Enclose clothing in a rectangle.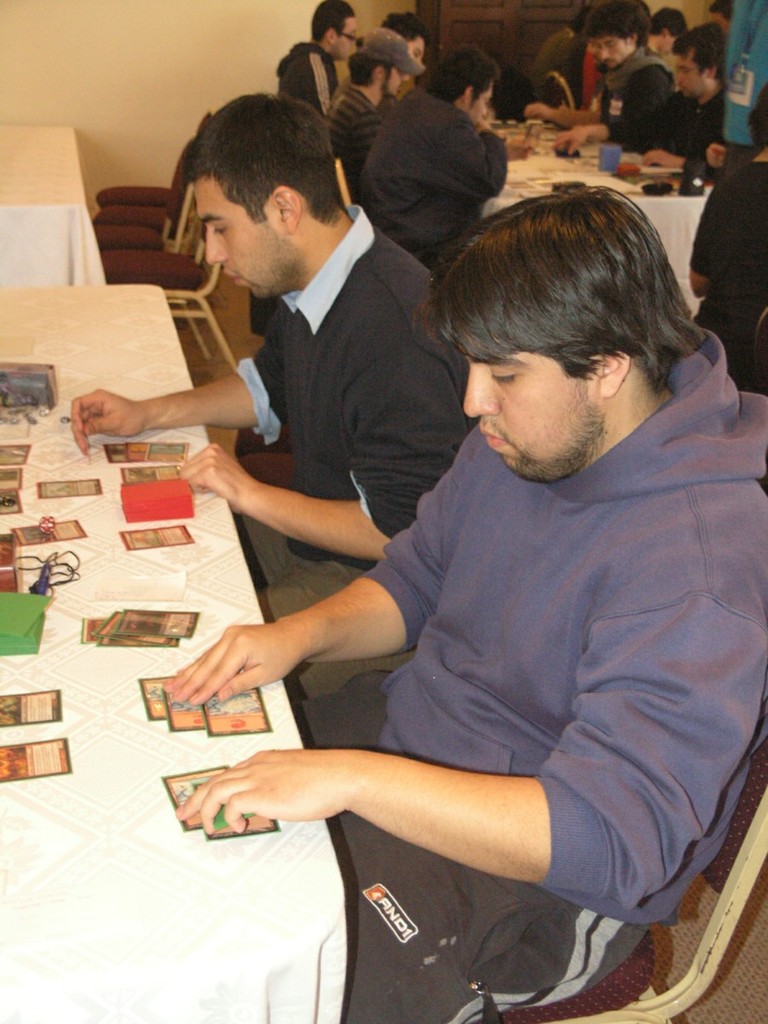
bbox=(324, 78, 412, 178).
